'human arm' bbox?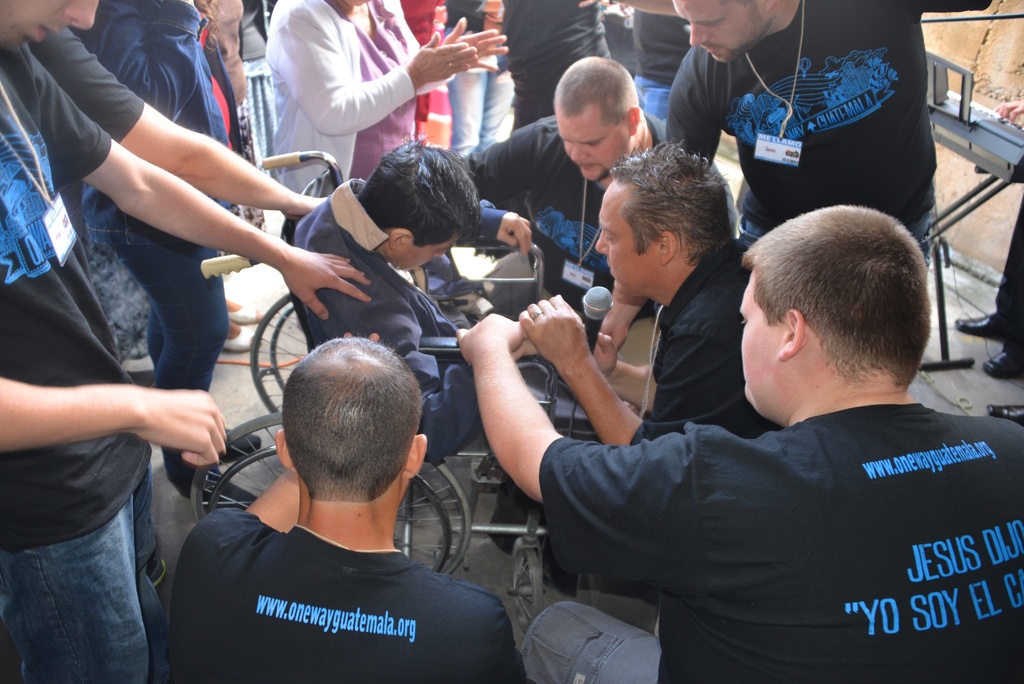
crop(0, 373, 227, 473)
